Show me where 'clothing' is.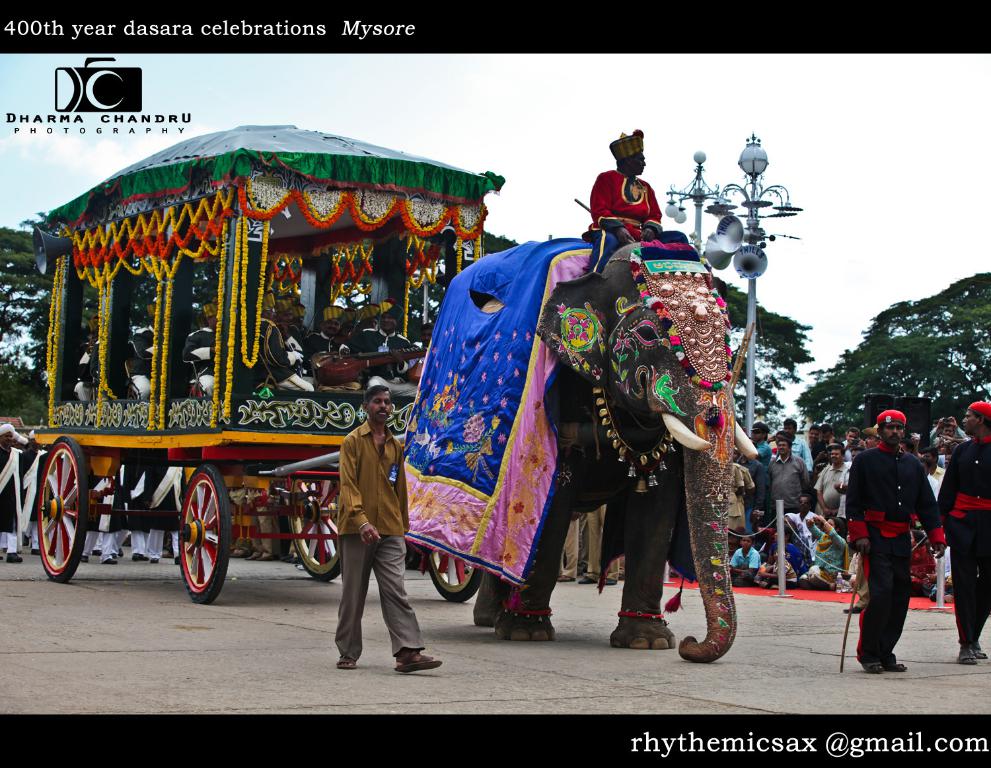
'clothing' is at [118, 460, 147, 554].
